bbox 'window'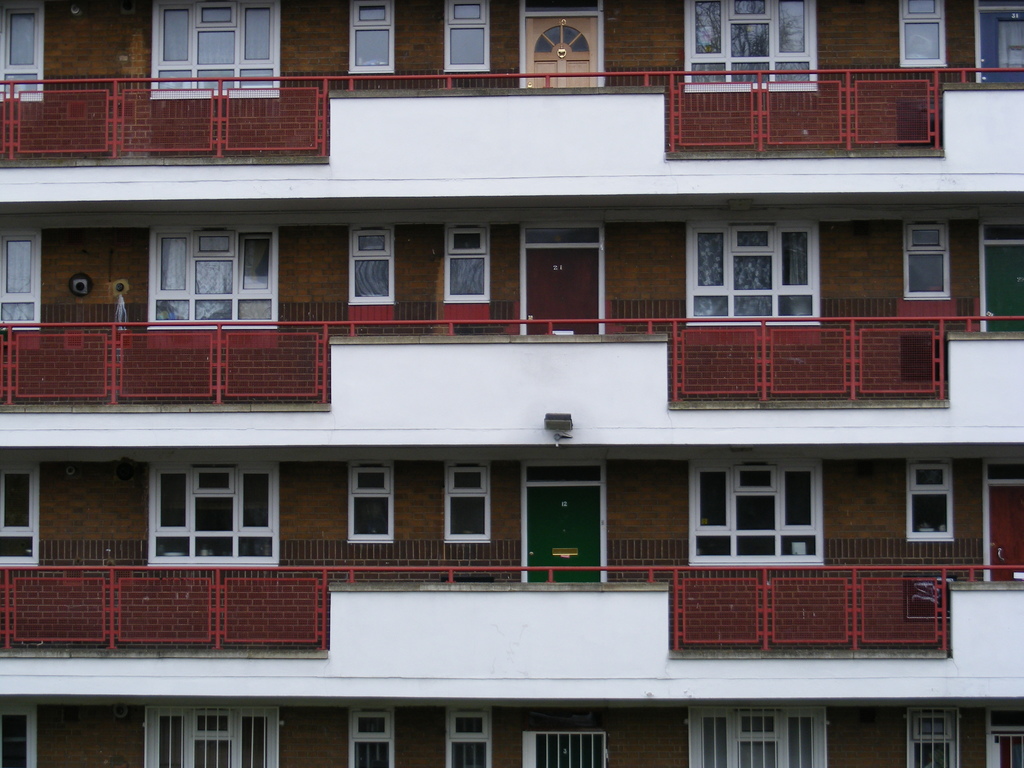
<box>0,705,35,767</box>
